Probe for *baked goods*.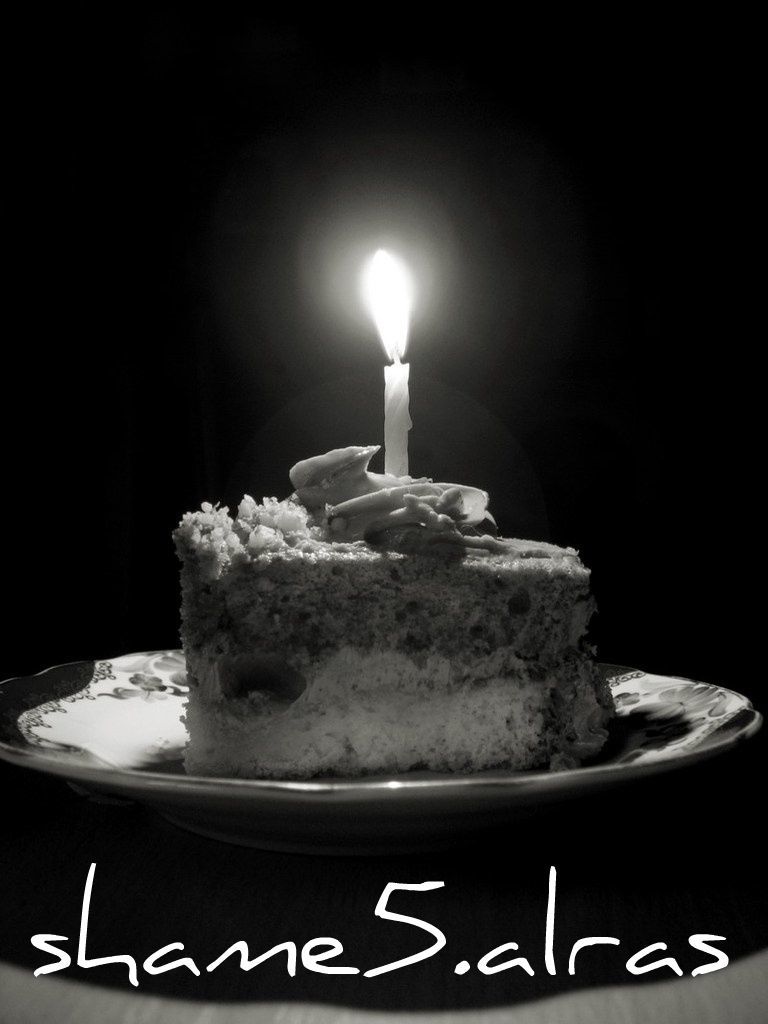
Probe result: (left=163, top=424, right=615, bottom=754).
